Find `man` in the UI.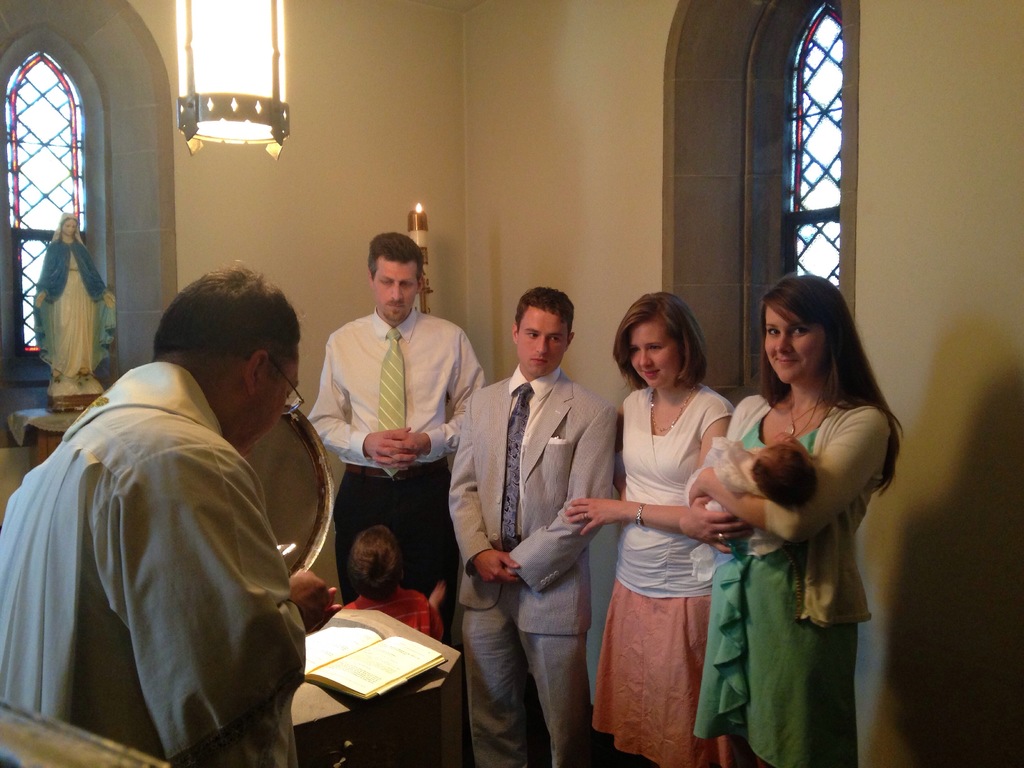
UI element at pyautogui.locateOnScreen(449, 288, 623, 767).
